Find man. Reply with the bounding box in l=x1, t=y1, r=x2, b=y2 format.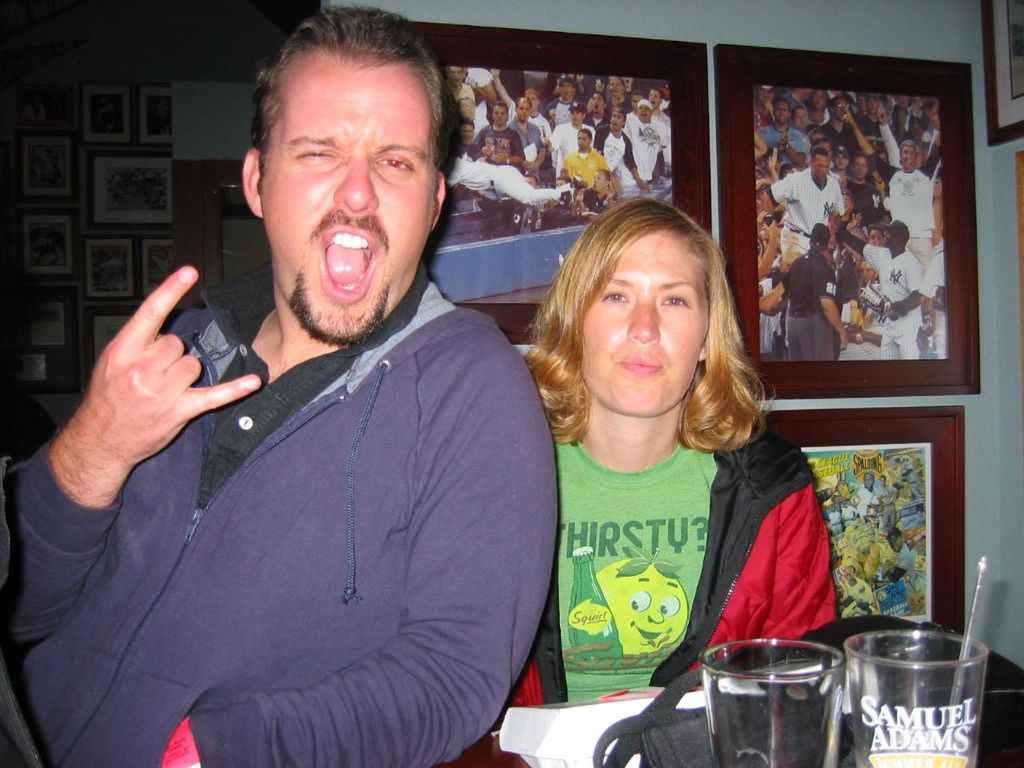
l=762, t=224, r=848, b=382.
